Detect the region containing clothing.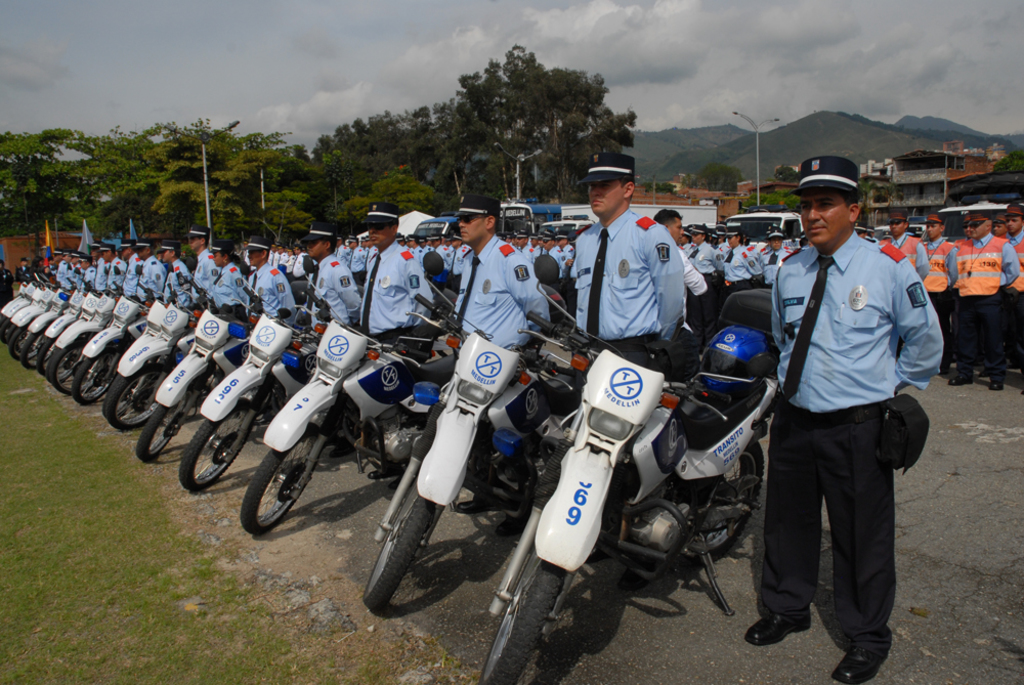
121,255,147,297.
